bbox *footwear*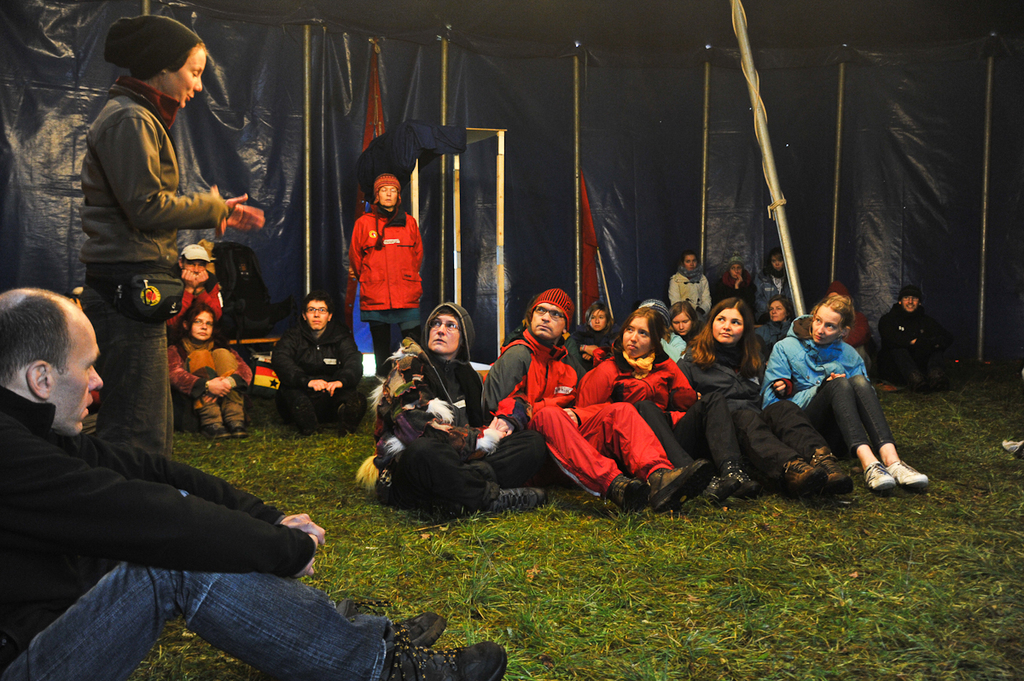
[233,420,253,438]
